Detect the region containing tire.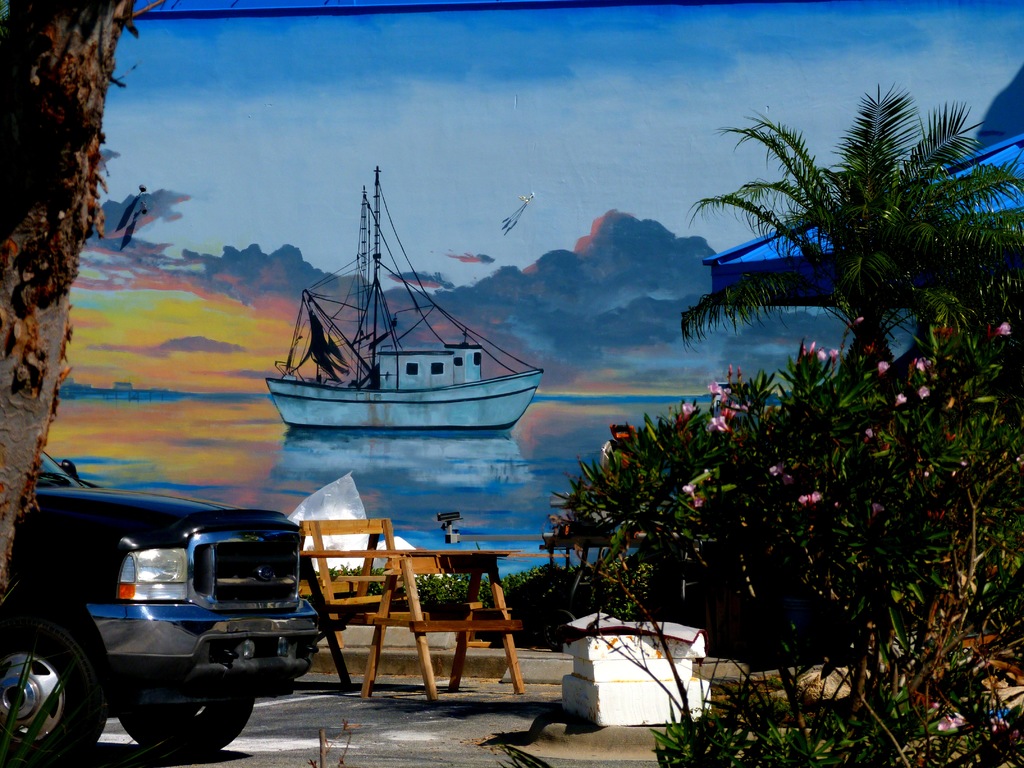
(0, 615, 107, 767).
